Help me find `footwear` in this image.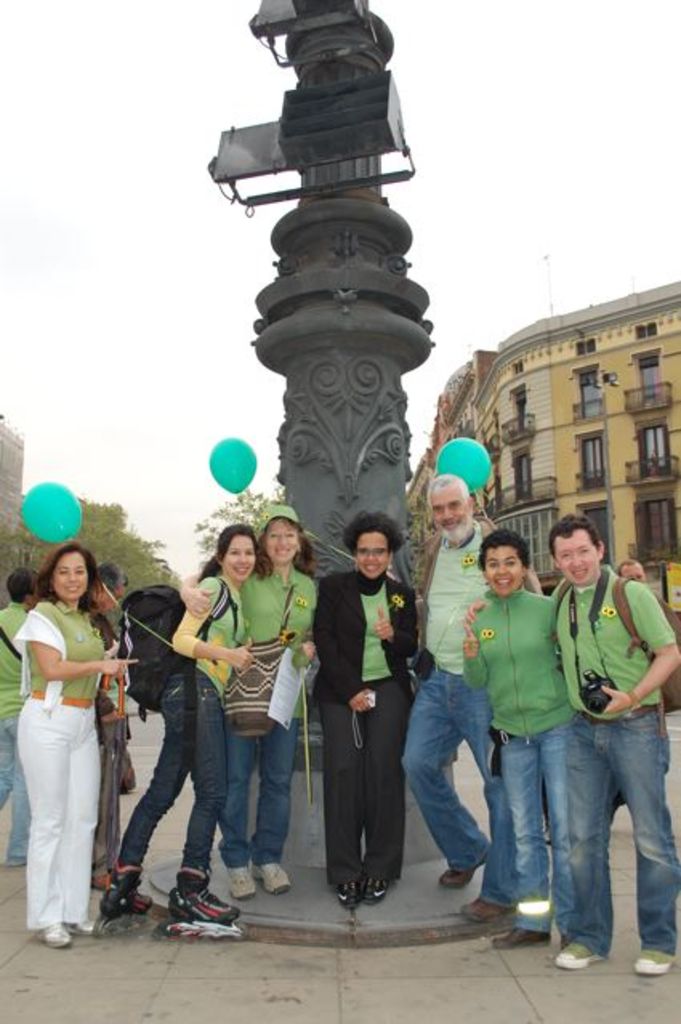
Found it: bbox=(460, 893, 521, 923).
